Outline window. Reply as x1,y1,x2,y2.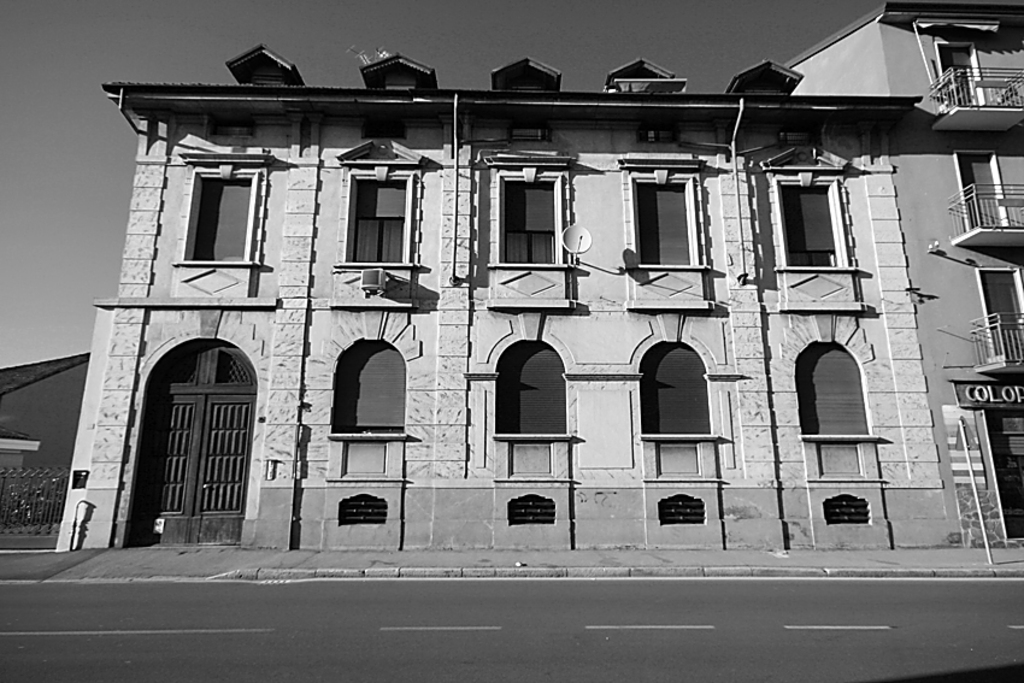
326,338,407,437.
